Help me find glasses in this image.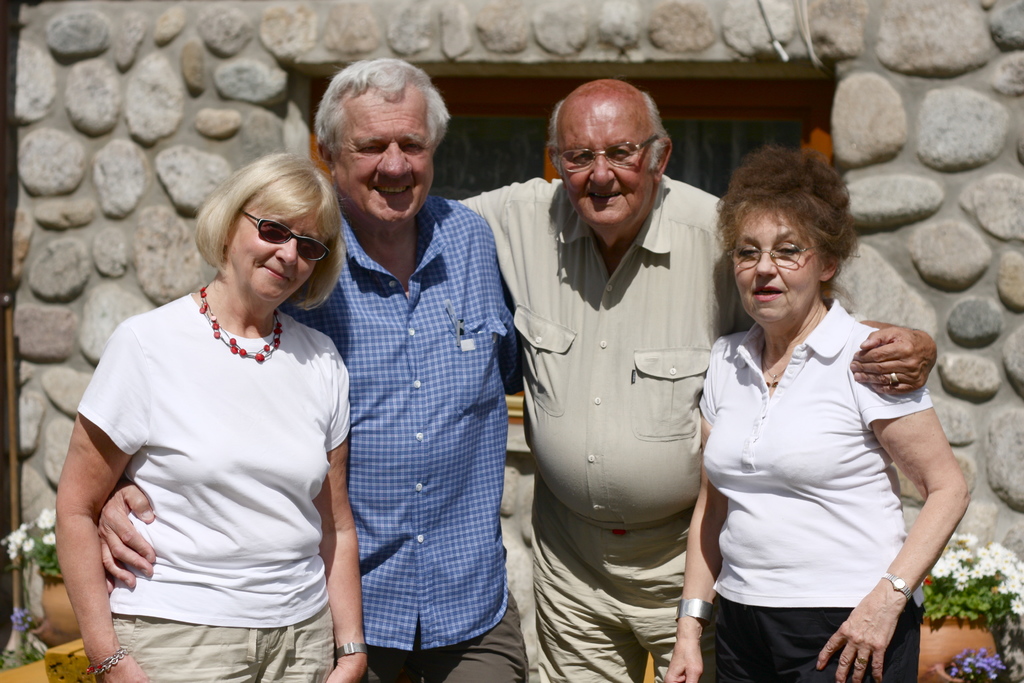
Found it: x1=549 y1=135 x2=659 y2=169.
